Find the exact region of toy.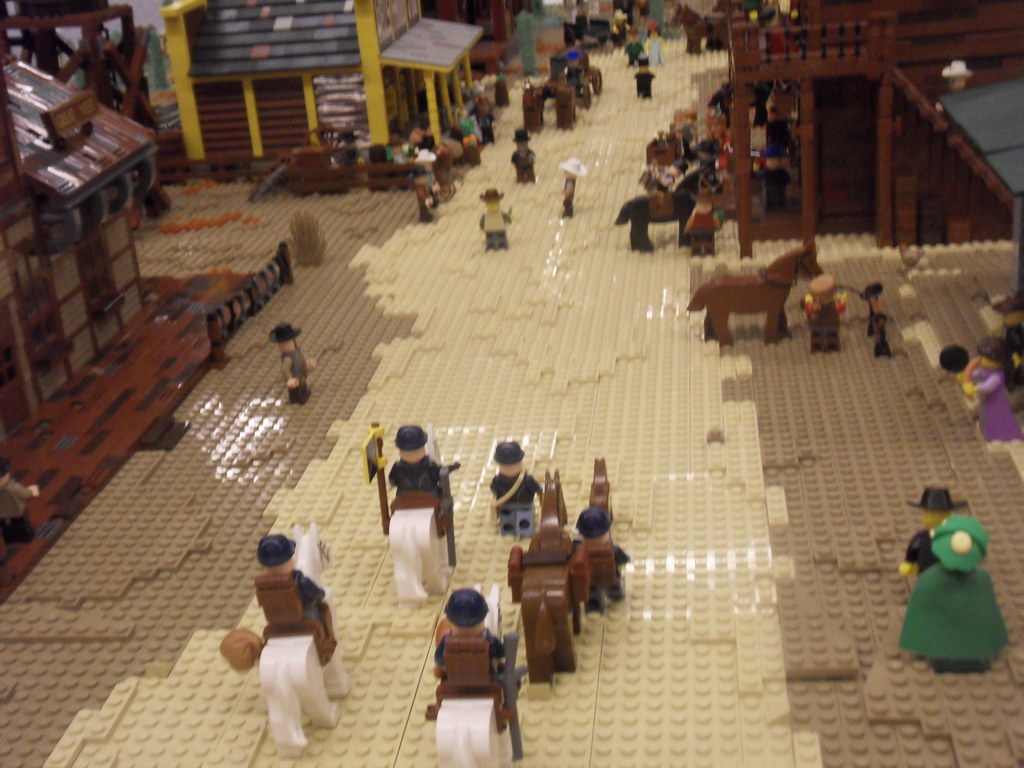
Exact region: 560, 163, 584, 212.
